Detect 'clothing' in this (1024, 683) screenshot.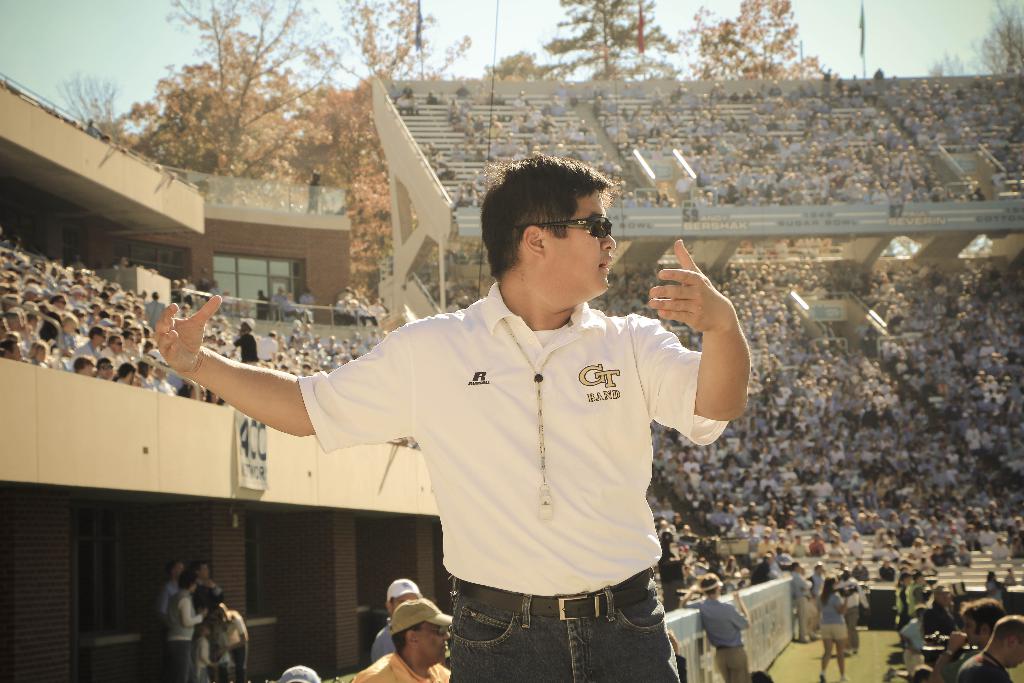
Detection: [left=157, top=573, right=179, bottom=624].
